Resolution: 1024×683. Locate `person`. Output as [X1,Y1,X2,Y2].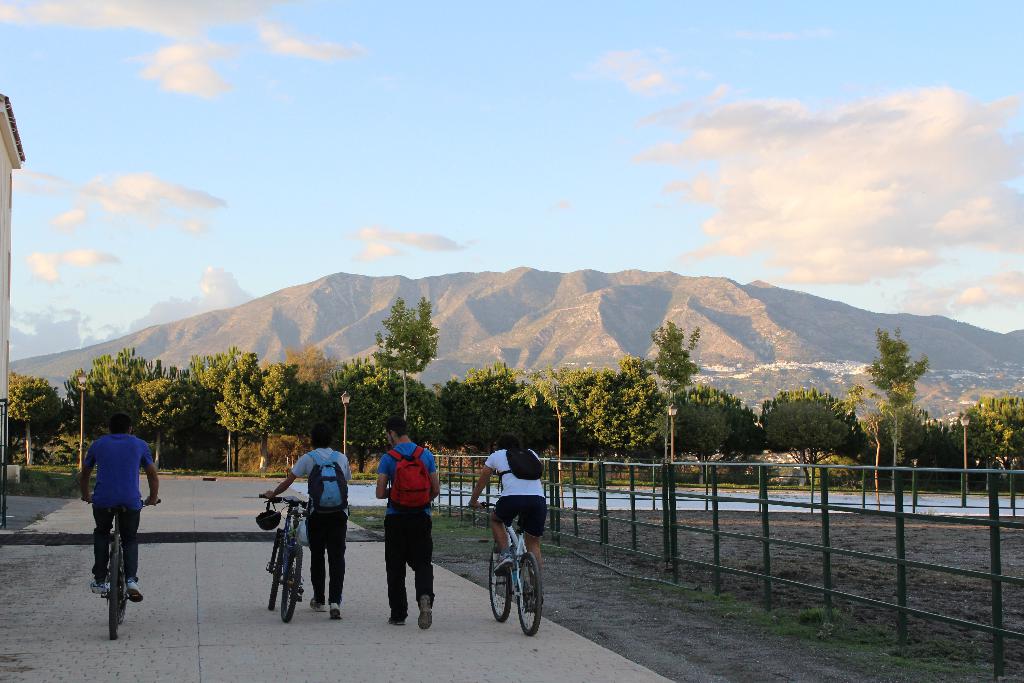
[79,413,162,604].
